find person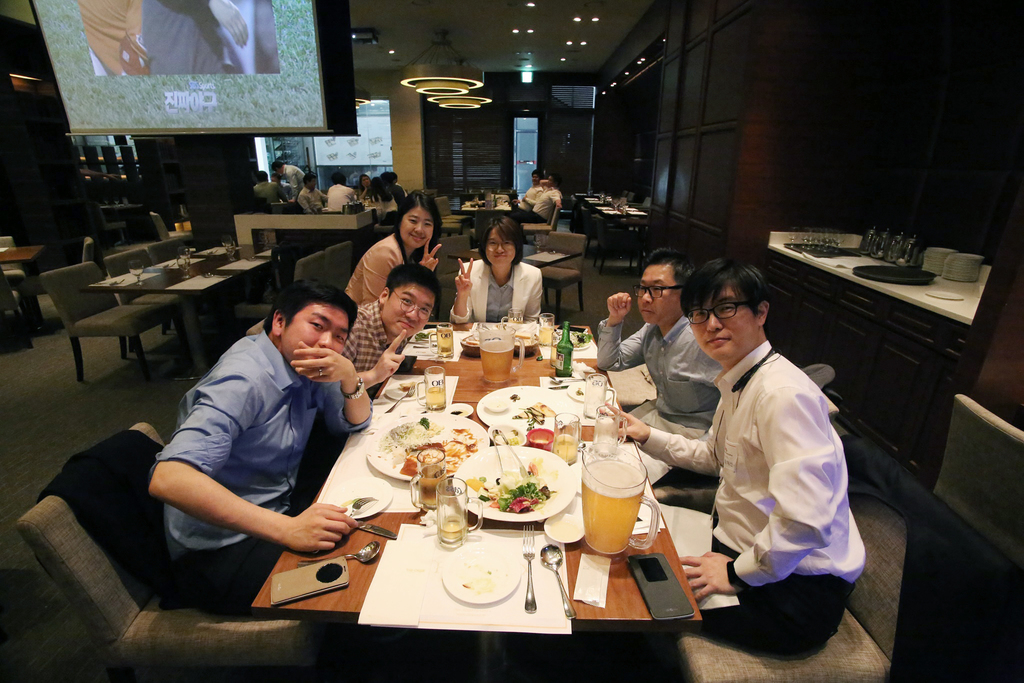
region(522, 169, 549, 208)
